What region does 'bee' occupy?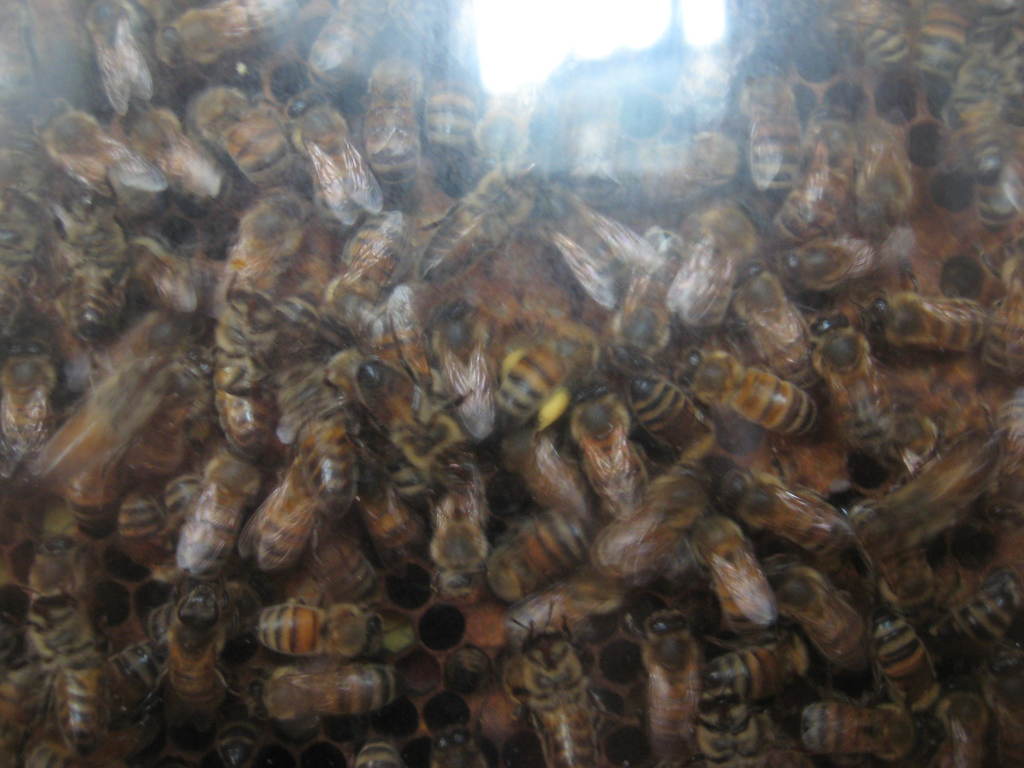
select_region(244, 655, 410, 730).
